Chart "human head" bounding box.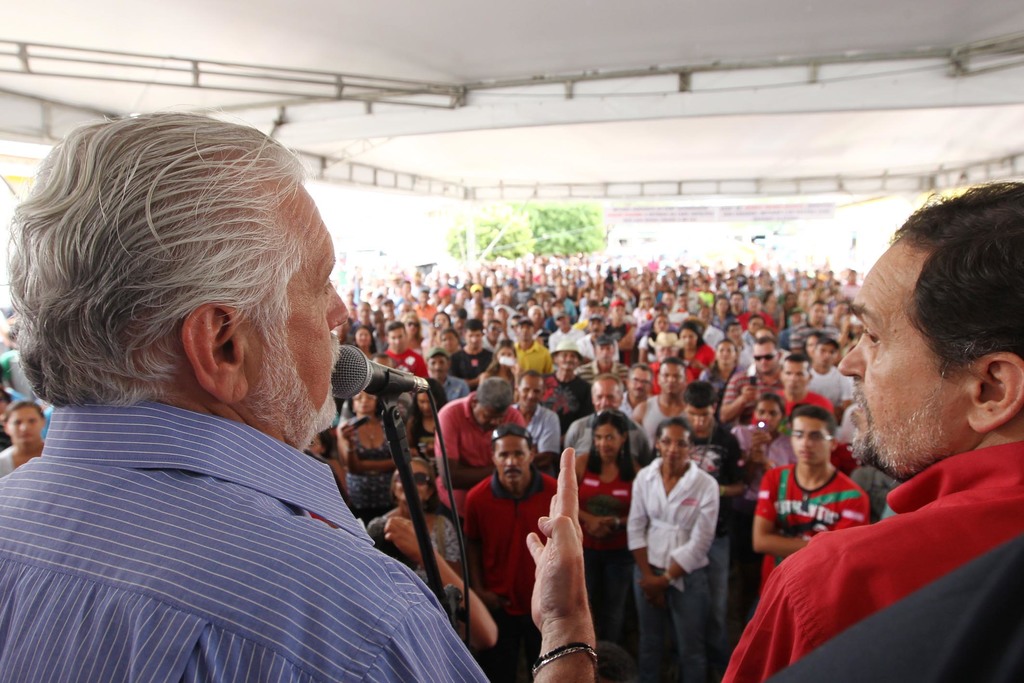
Charted: {"left": 516, "top": 315, "right": 532, "bottom": 342}.
